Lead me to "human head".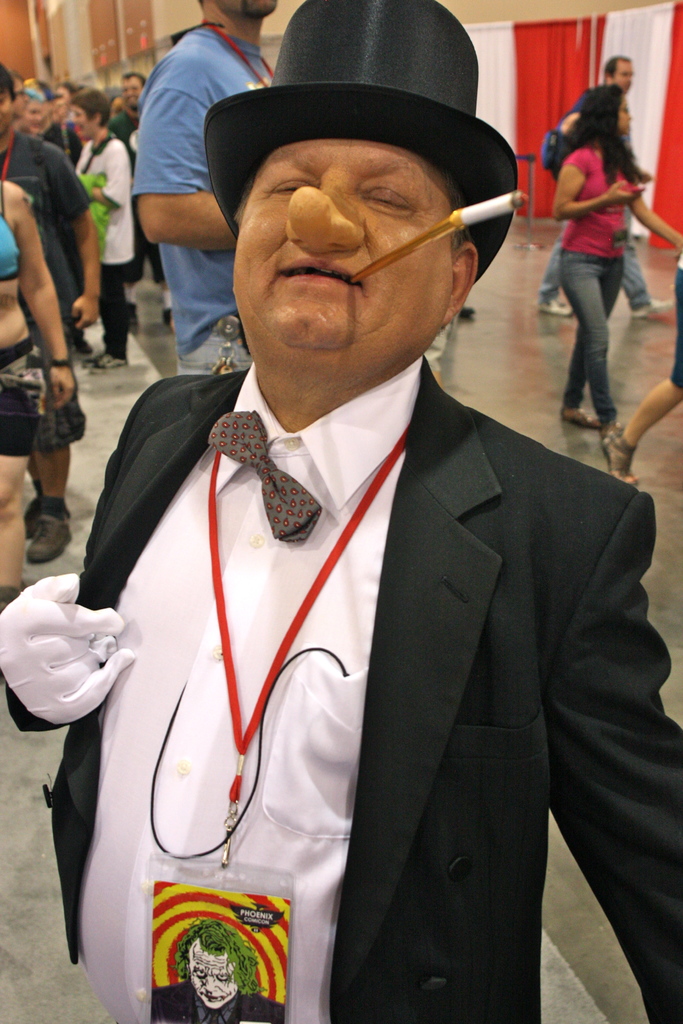
Lead to bbox=(22, 99, 42, 134).
